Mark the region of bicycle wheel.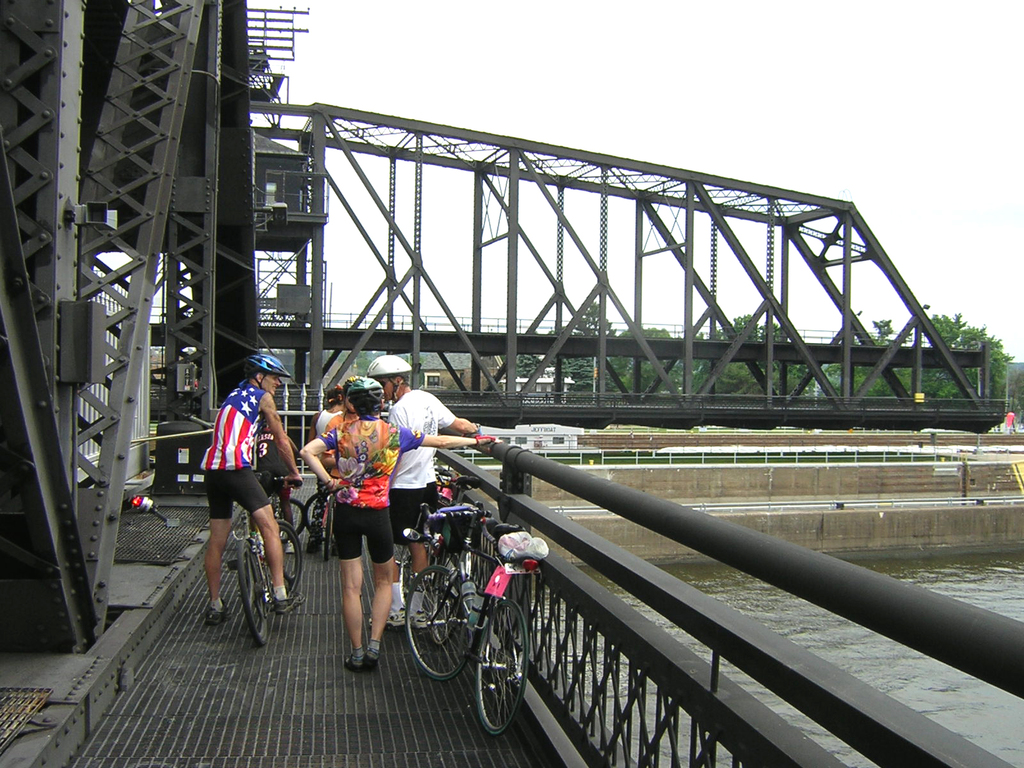
Region: <box>470,605,524,746</box>.
